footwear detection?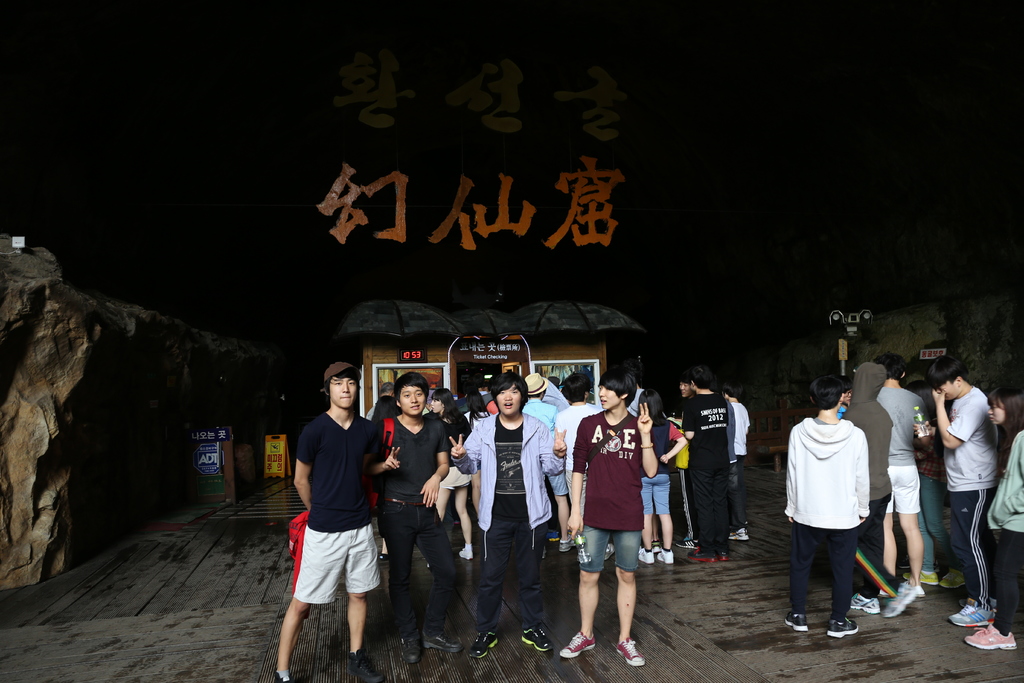
[x1=605, y1=543, x2=616, y2=561]
